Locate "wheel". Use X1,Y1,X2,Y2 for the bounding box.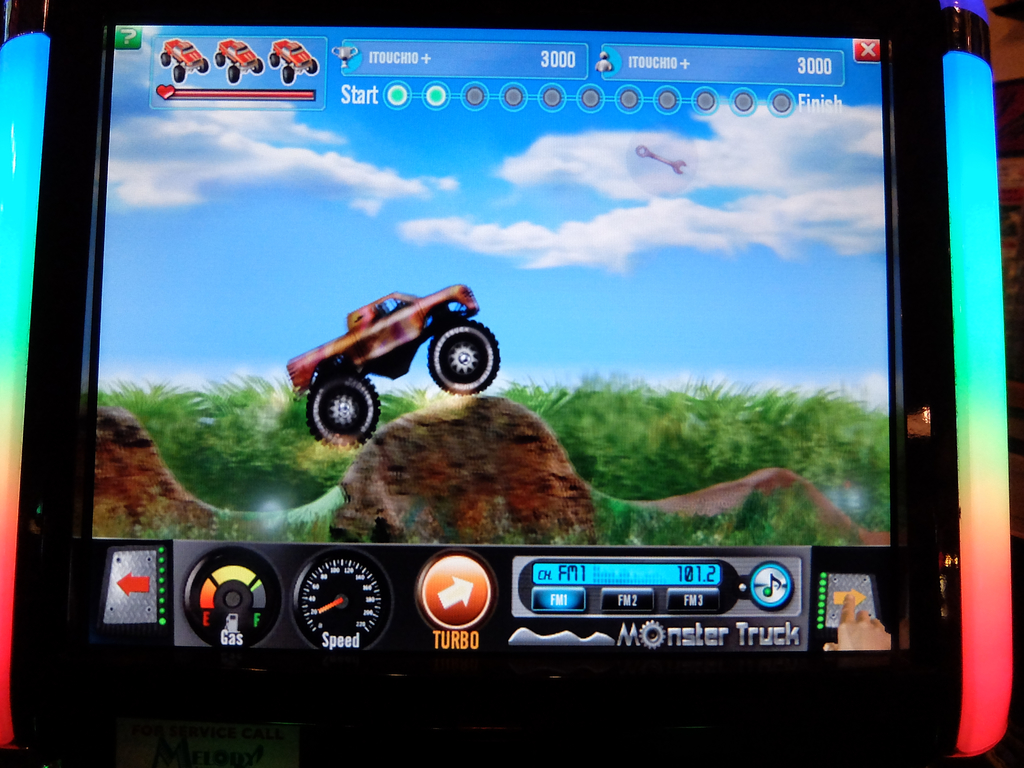
307,59,319,73.
